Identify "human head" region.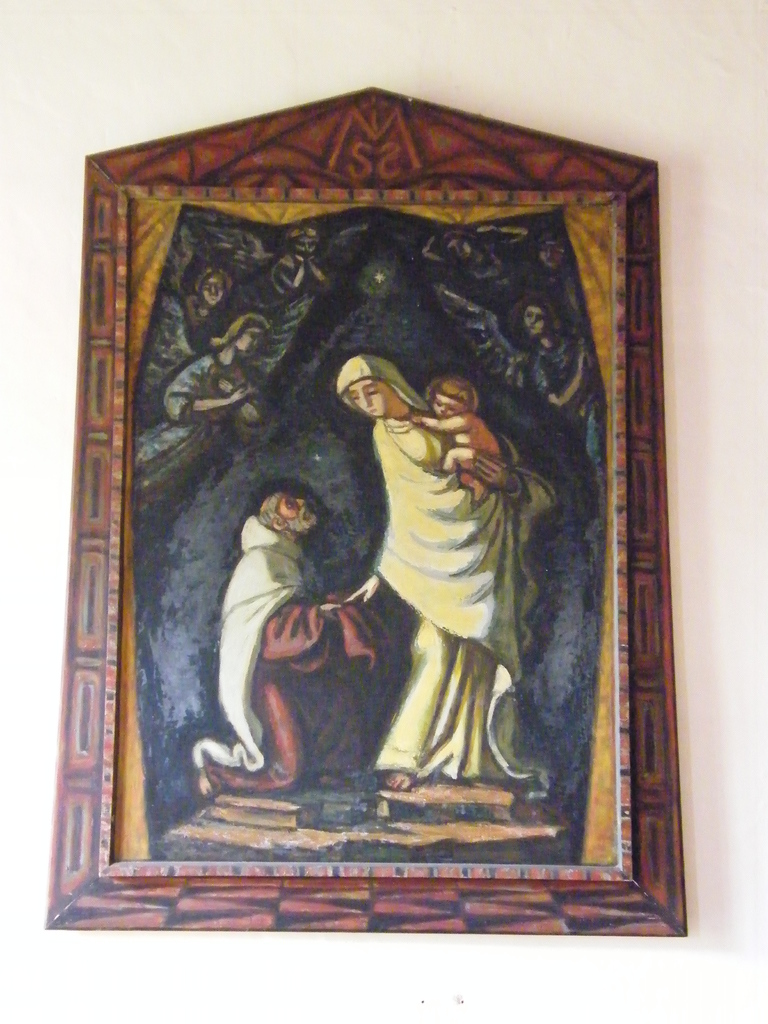
Region: 438/228/479/260.
